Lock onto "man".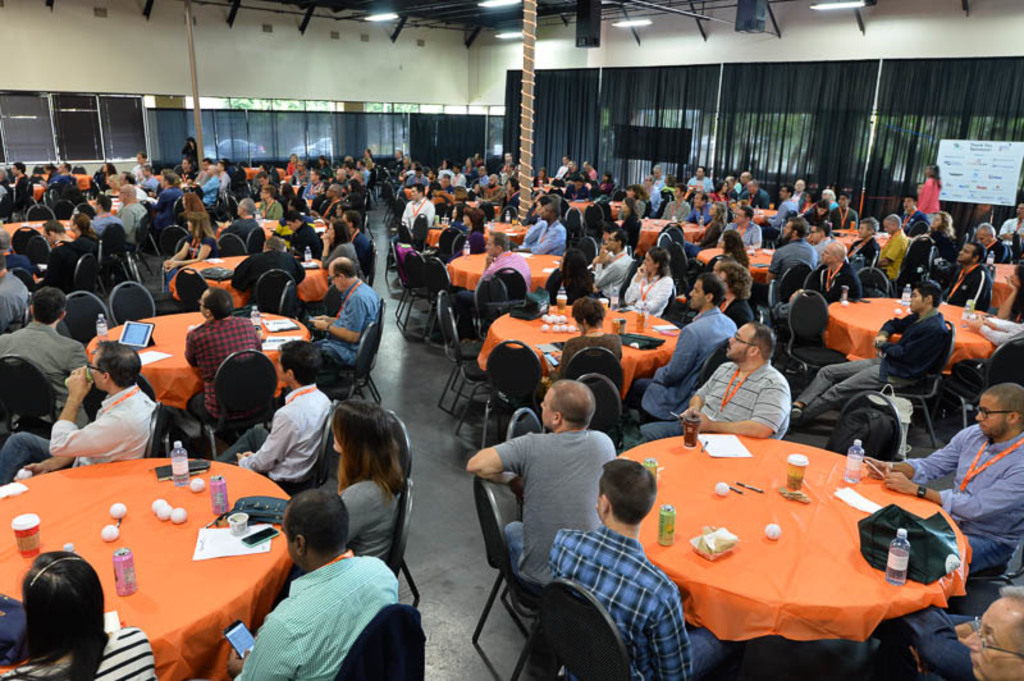
Locked: (left=134, top=157, right=159, bottom=193).
